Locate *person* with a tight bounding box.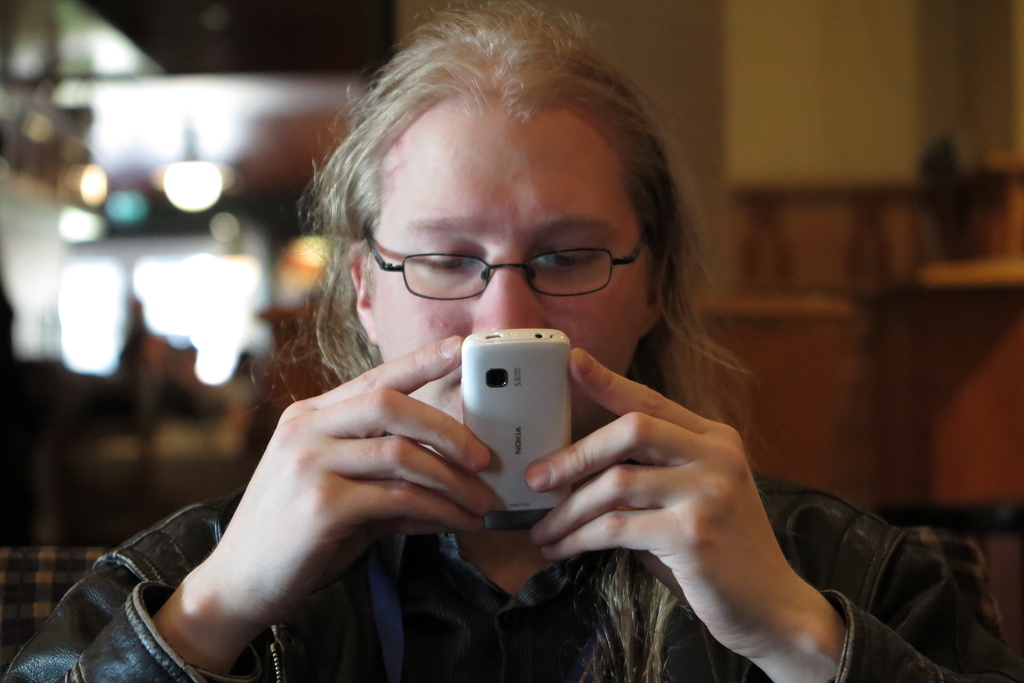
rect(15, 3, 1023, 682).
